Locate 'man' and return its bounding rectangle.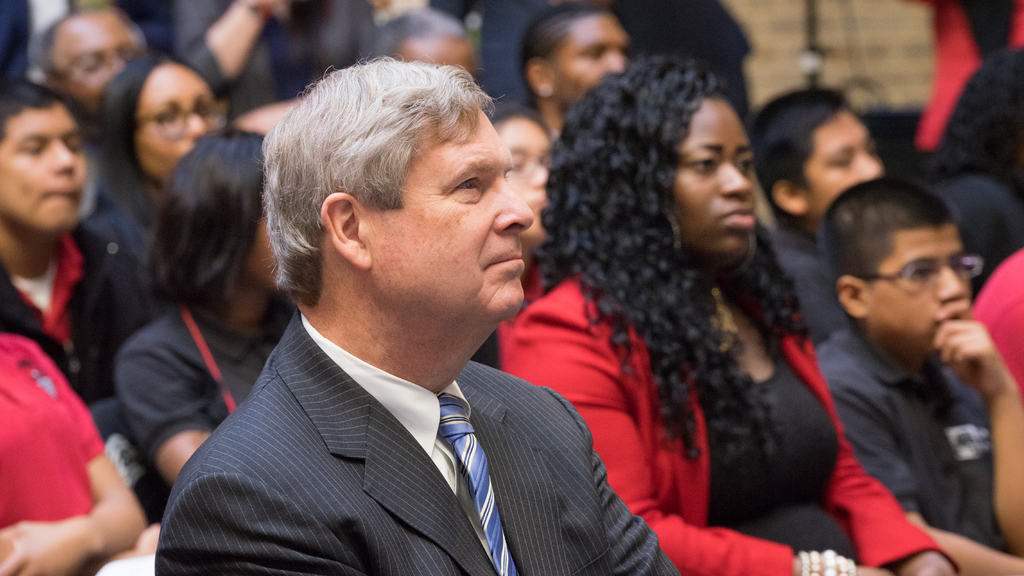
crop(155, 54, 680, 575).
